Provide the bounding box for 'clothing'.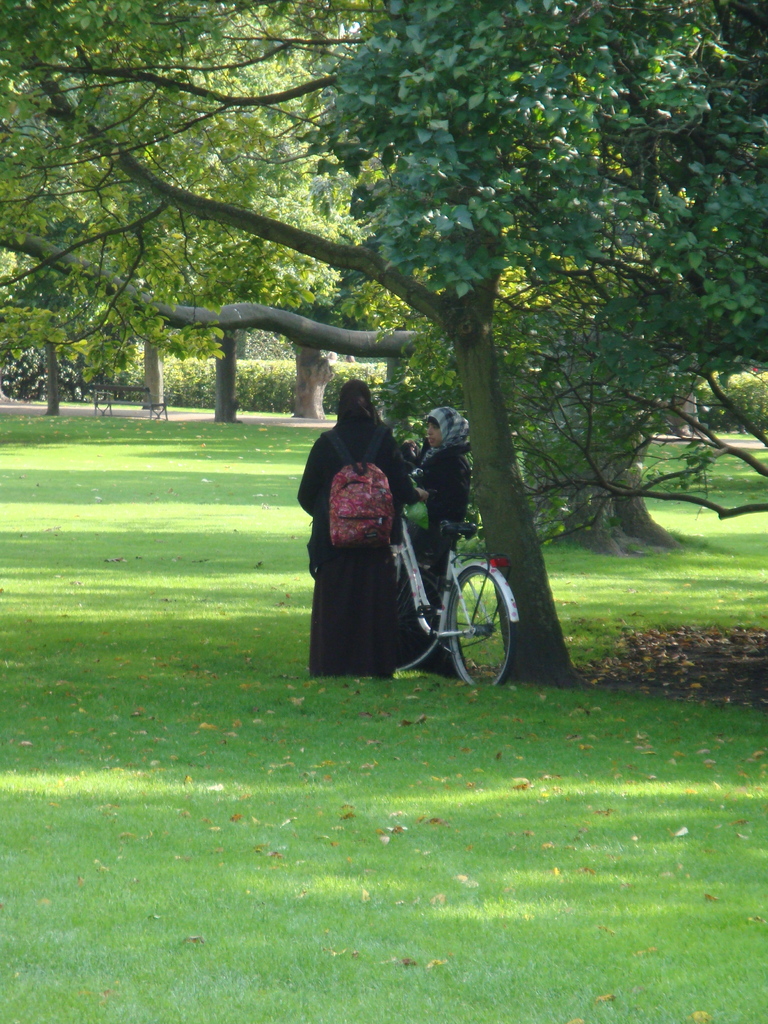
{"x1": 290, "y1": 410, "x2": 406, "y2": 685}.
